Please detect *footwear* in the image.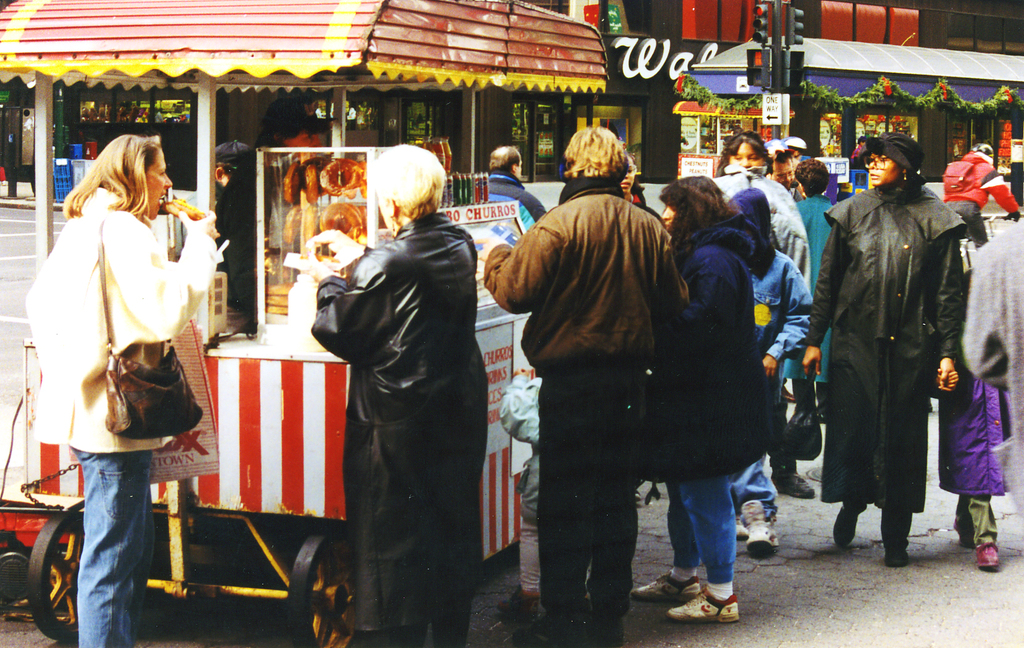
(left=515, top=609, right=593, bottom=647).
